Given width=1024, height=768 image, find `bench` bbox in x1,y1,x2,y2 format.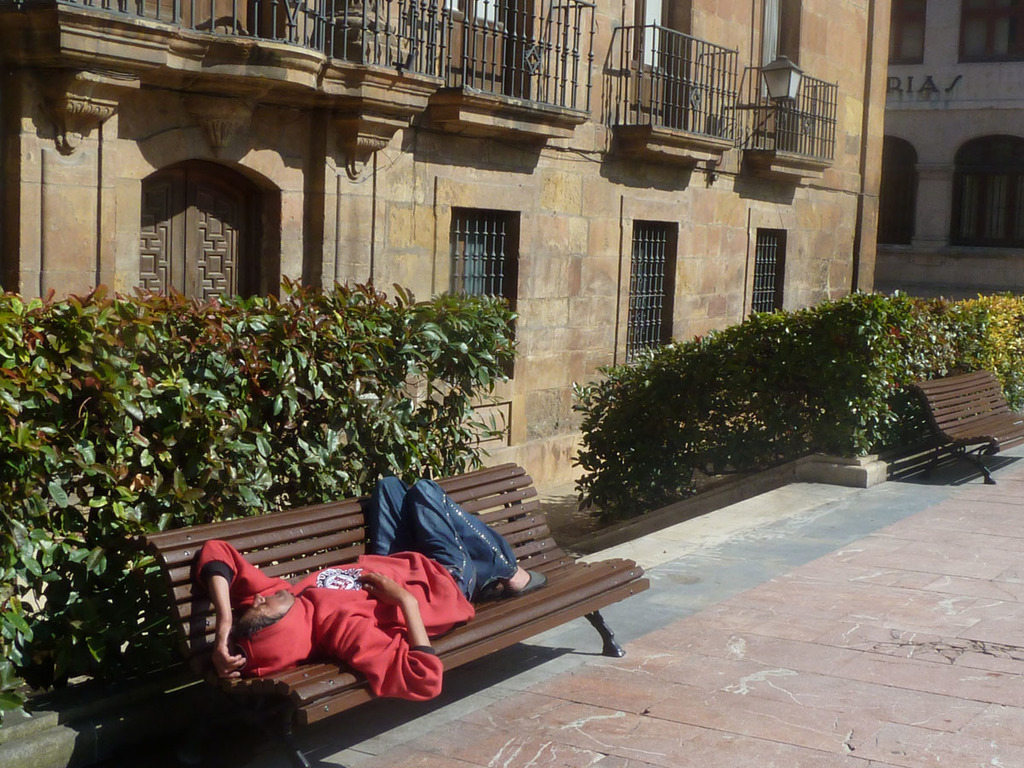
913,372,1023,481.
